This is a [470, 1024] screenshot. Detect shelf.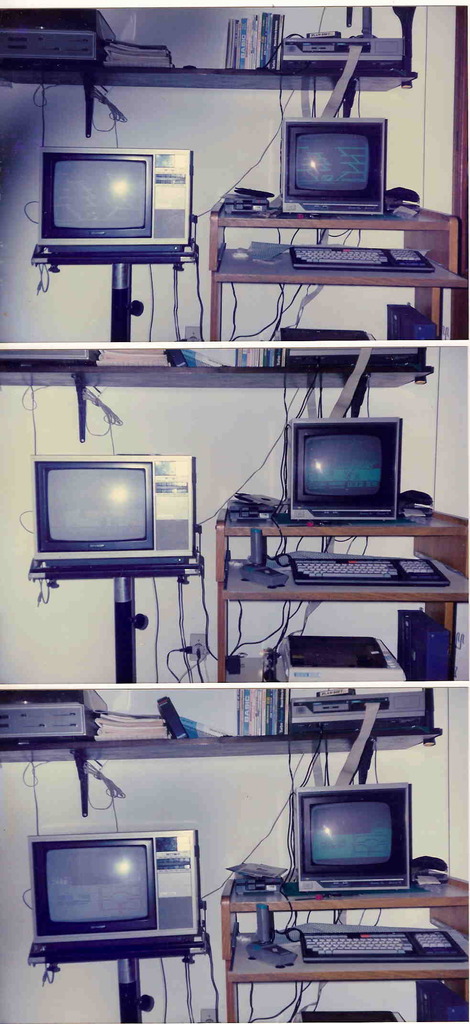
crop(0, 687, 448, 820).
